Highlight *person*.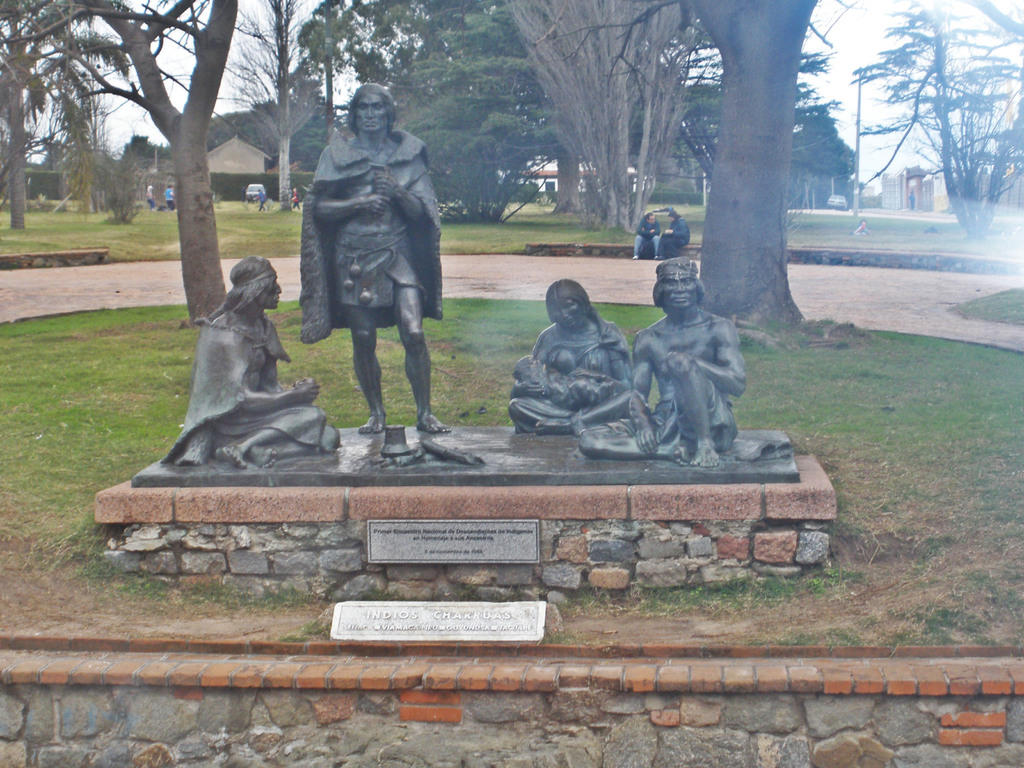
Highlighted region: (580, 260, 749, 464).
